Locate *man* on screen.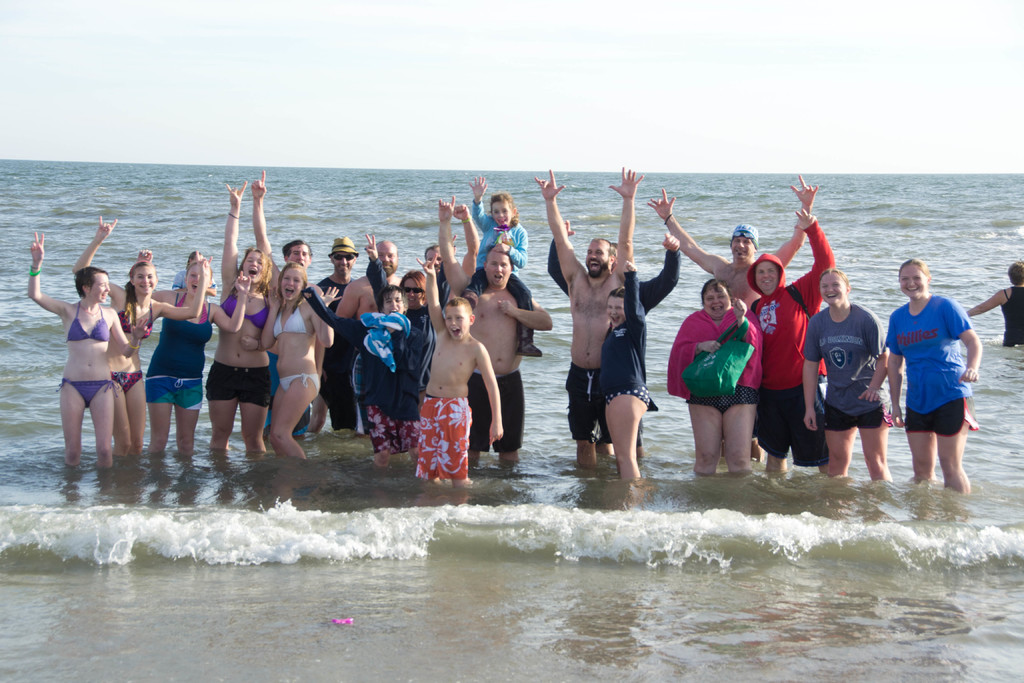
On screen at crop(643, 184, 817, 465).
